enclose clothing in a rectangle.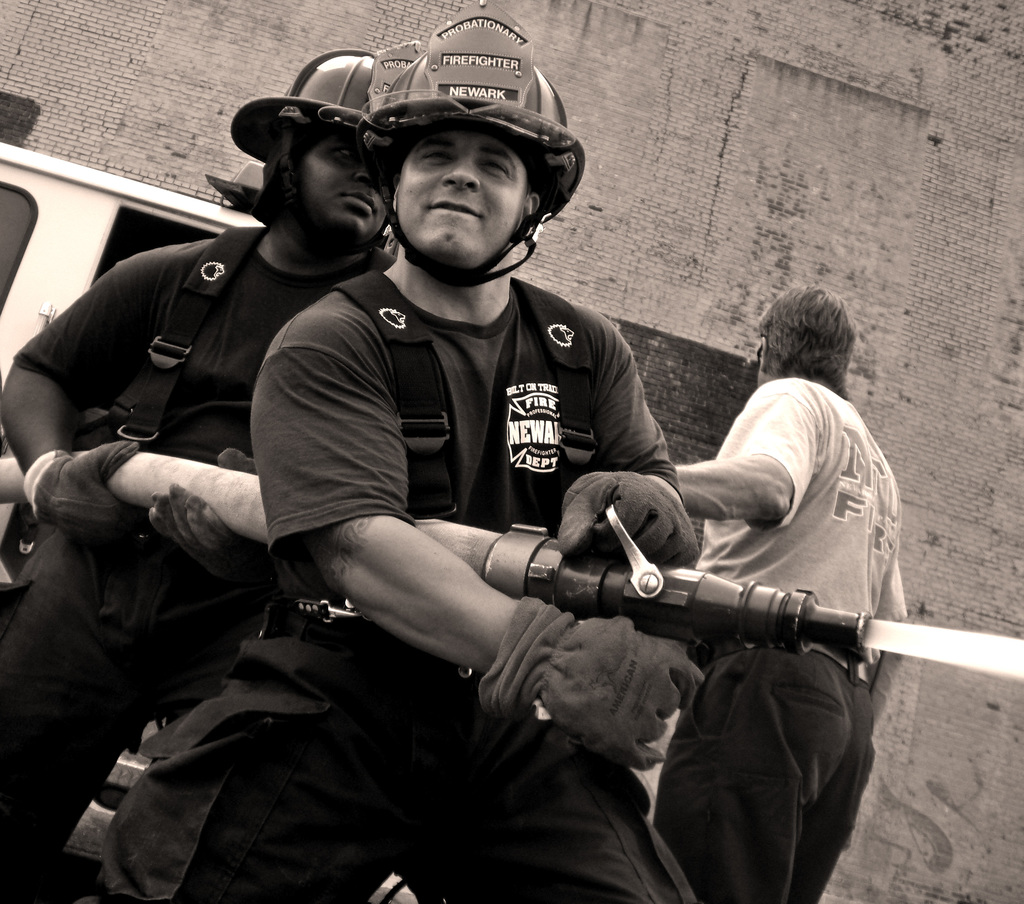
bbox=(21, 109, 384, 777).
